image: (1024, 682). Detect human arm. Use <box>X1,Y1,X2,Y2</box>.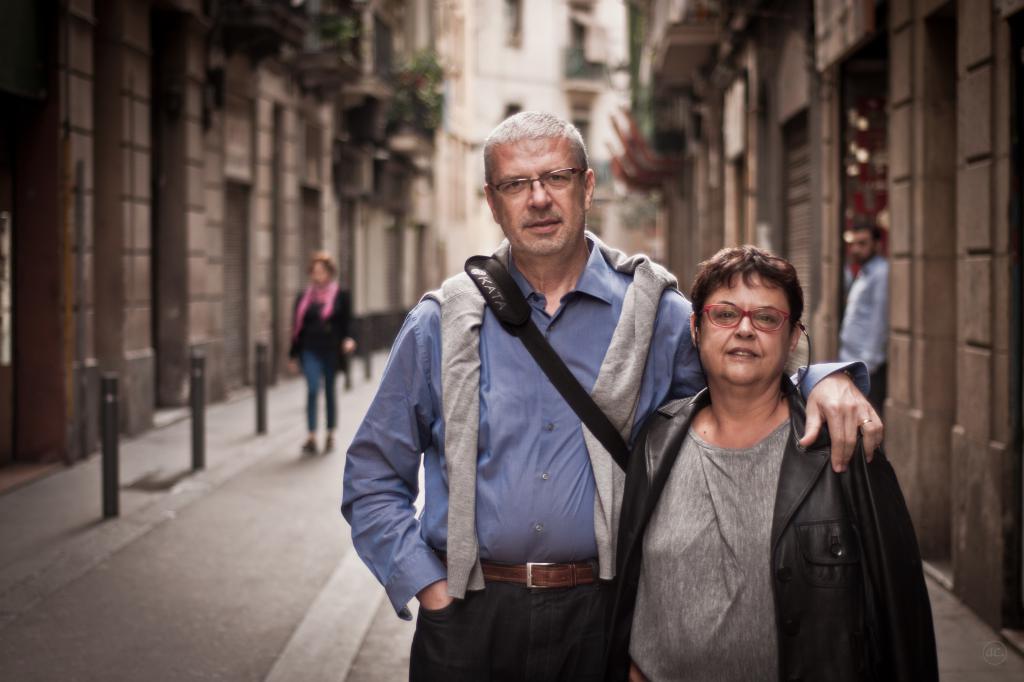
<box>656,275,886,473</box>.
